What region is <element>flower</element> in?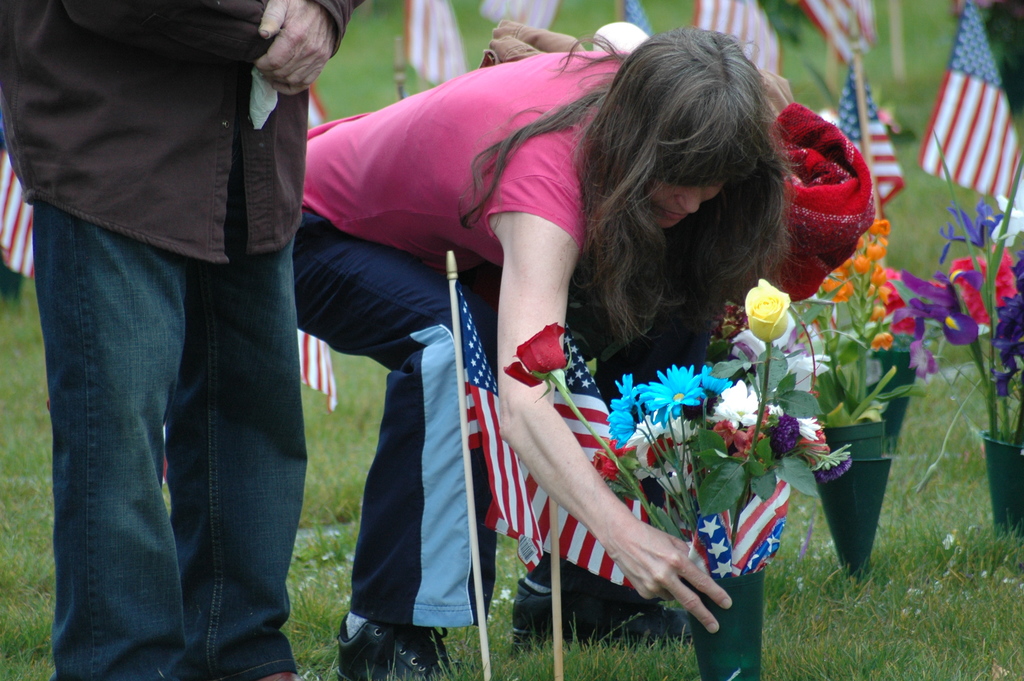
bbox(632, 363, 726, 434).
